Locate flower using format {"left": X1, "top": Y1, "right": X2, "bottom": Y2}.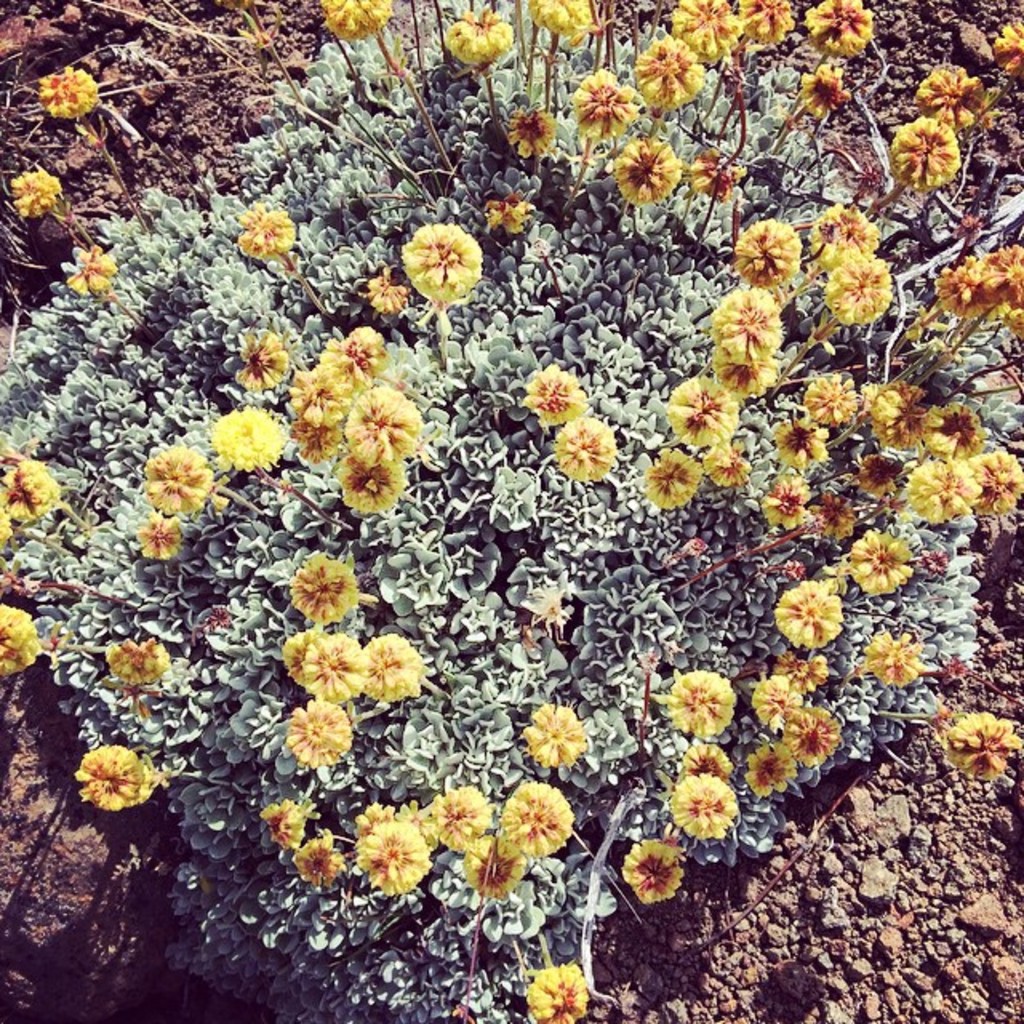
{"left": 70, "top": 242, "right": 118, "bottom": 298}.
